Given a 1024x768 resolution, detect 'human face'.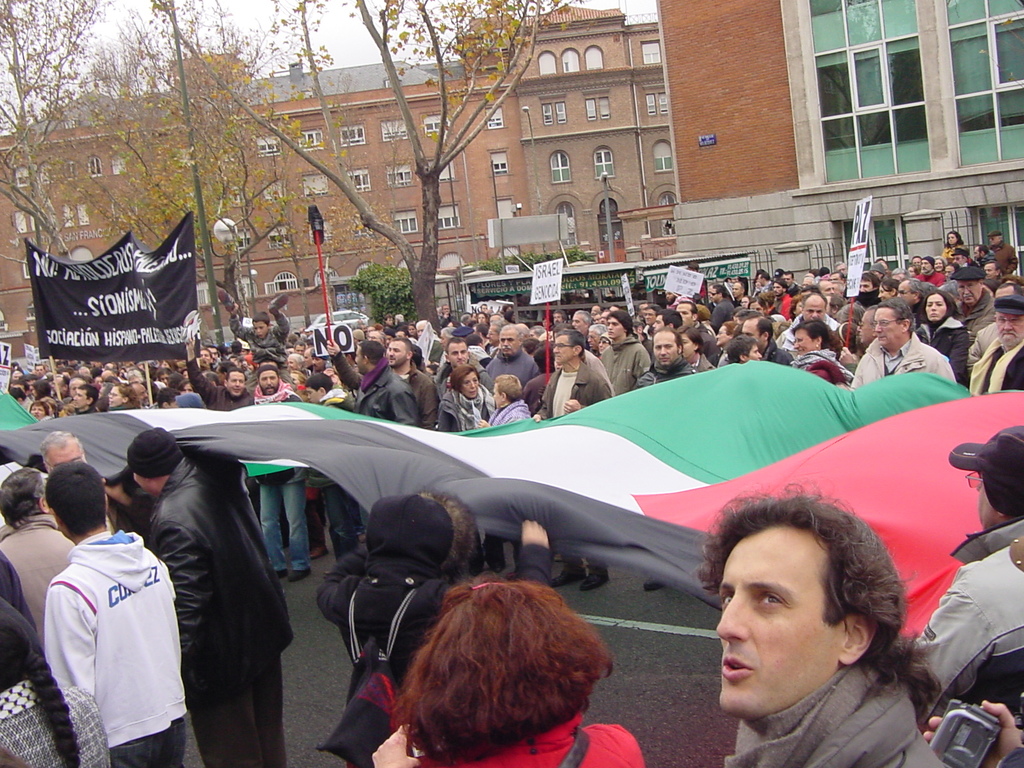
(977,474,999,528).
